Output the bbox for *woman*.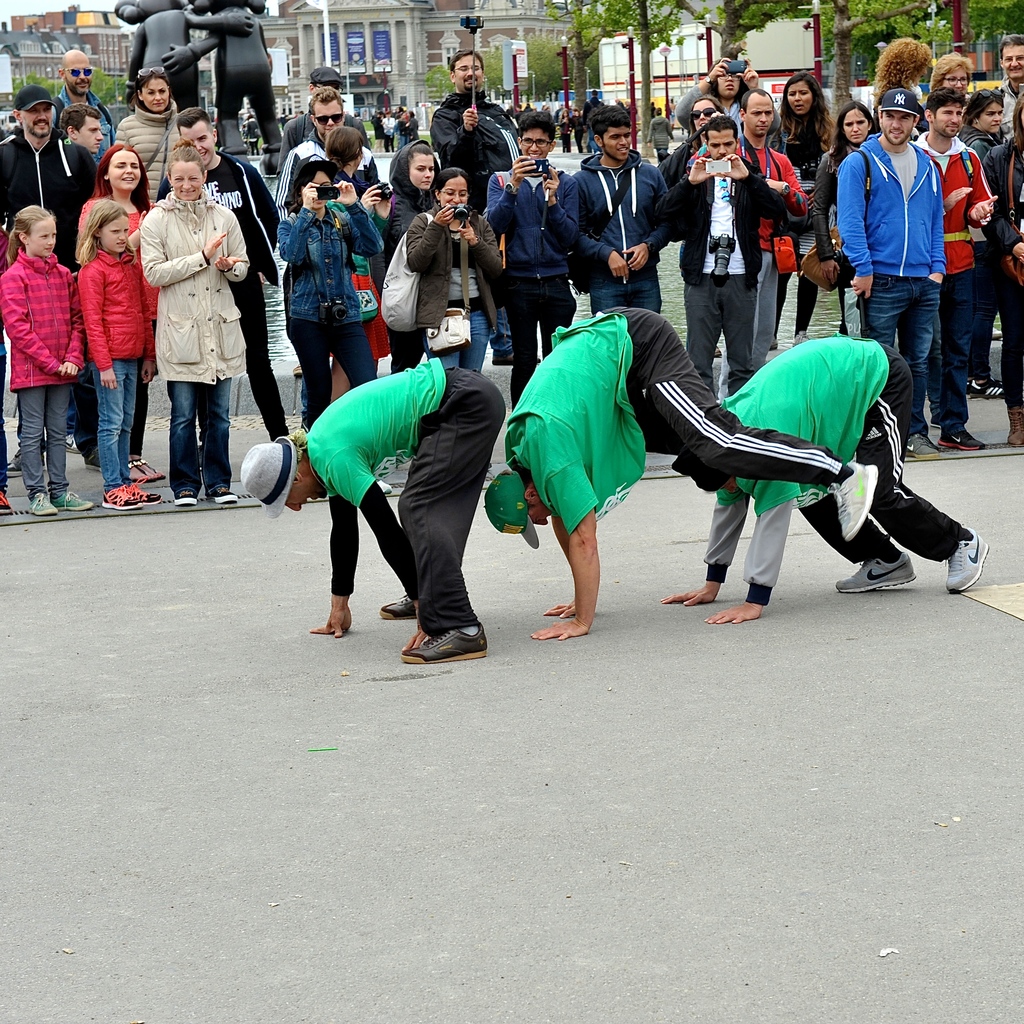
<region>321, 130, 399, 415</region>.
